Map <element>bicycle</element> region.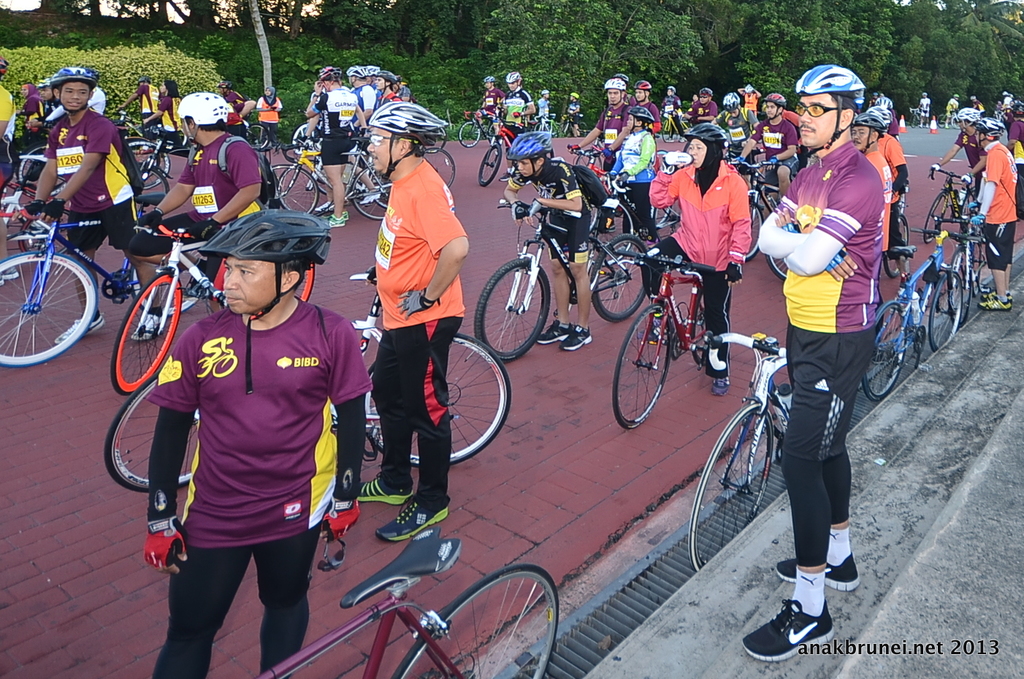
Mapped to 657:109:690:142.
